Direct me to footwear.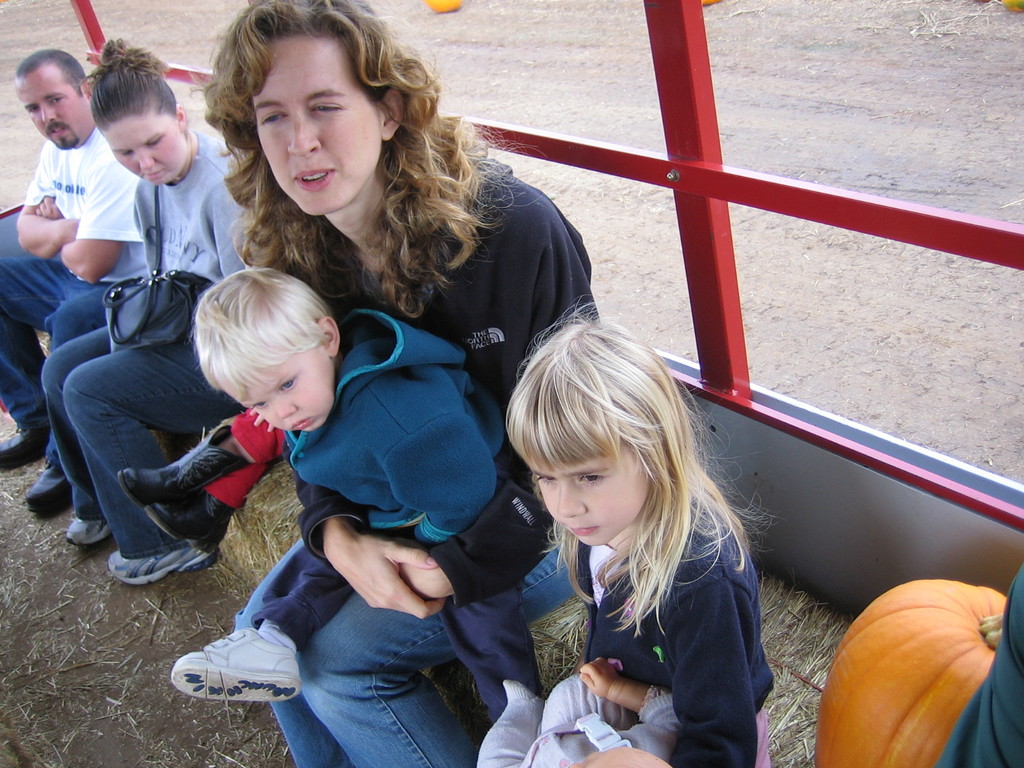
Direction: 104:548:214:588.
